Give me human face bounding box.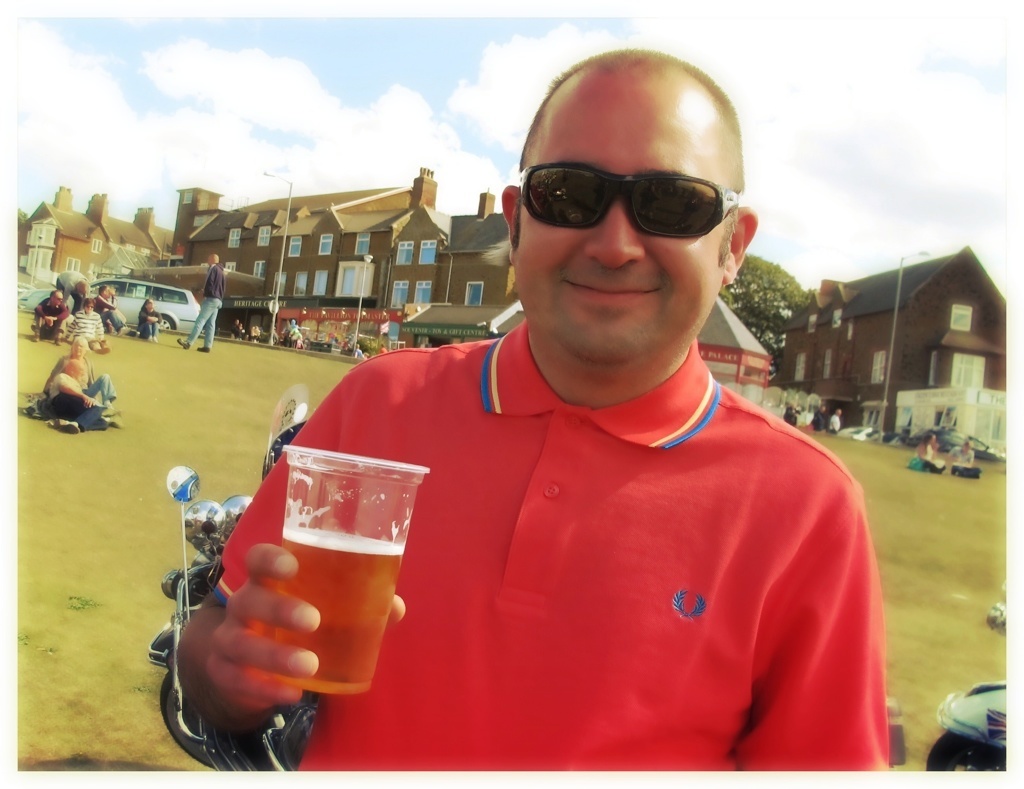
x1=518 y1=96 x2=726 y2=361.
